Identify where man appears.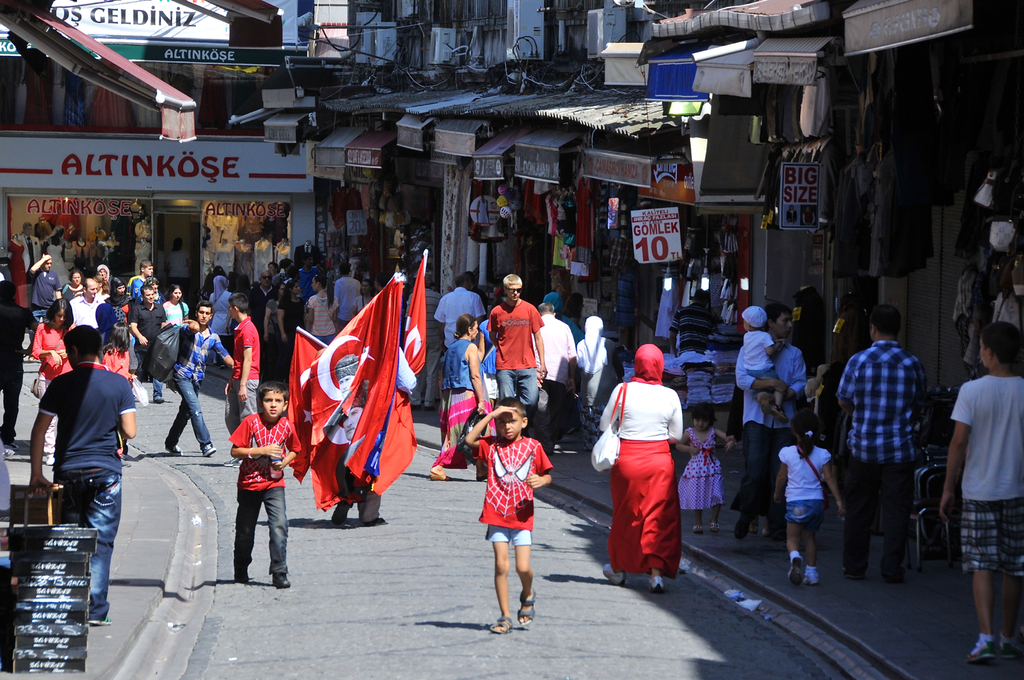
Appears at region(15, 221, 43, 288).
